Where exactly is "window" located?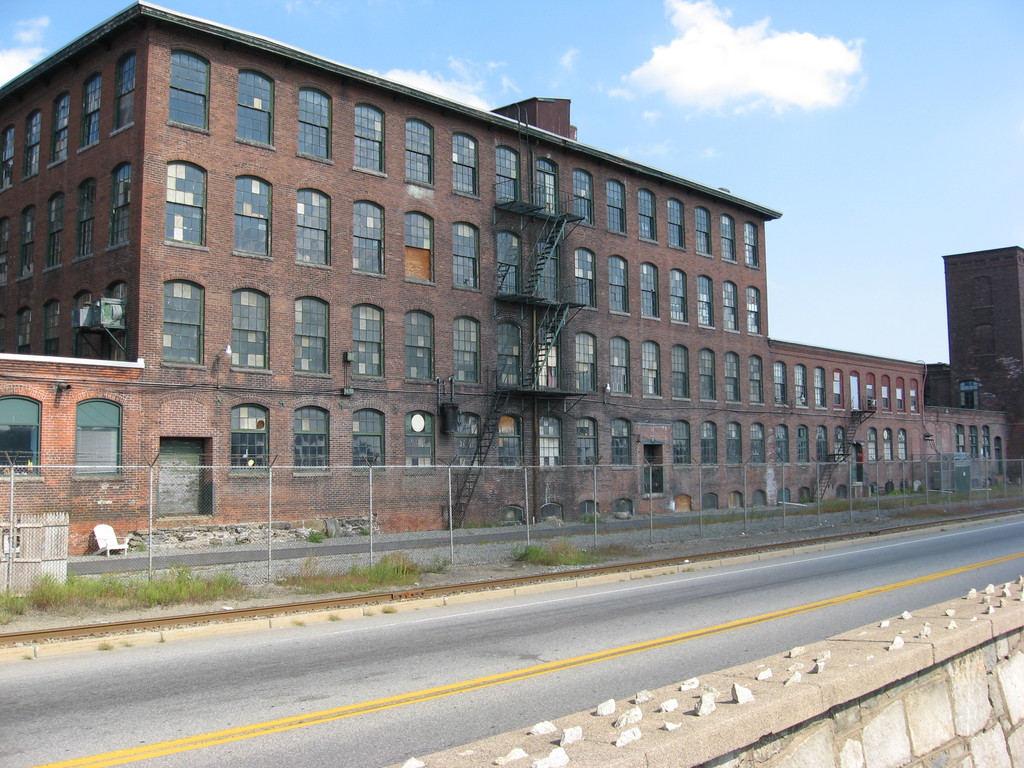
Its bounding box is box=[237, 64, 276, 146].
